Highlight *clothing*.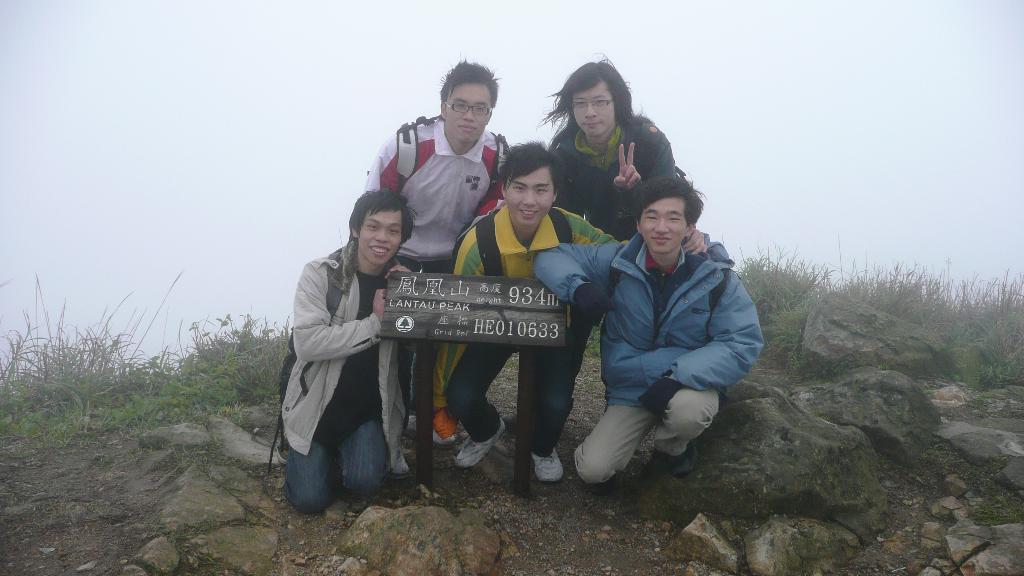
Highlighted region: {"x1": 433, "y1": 204, "x2": 630, "y2": 459}.
